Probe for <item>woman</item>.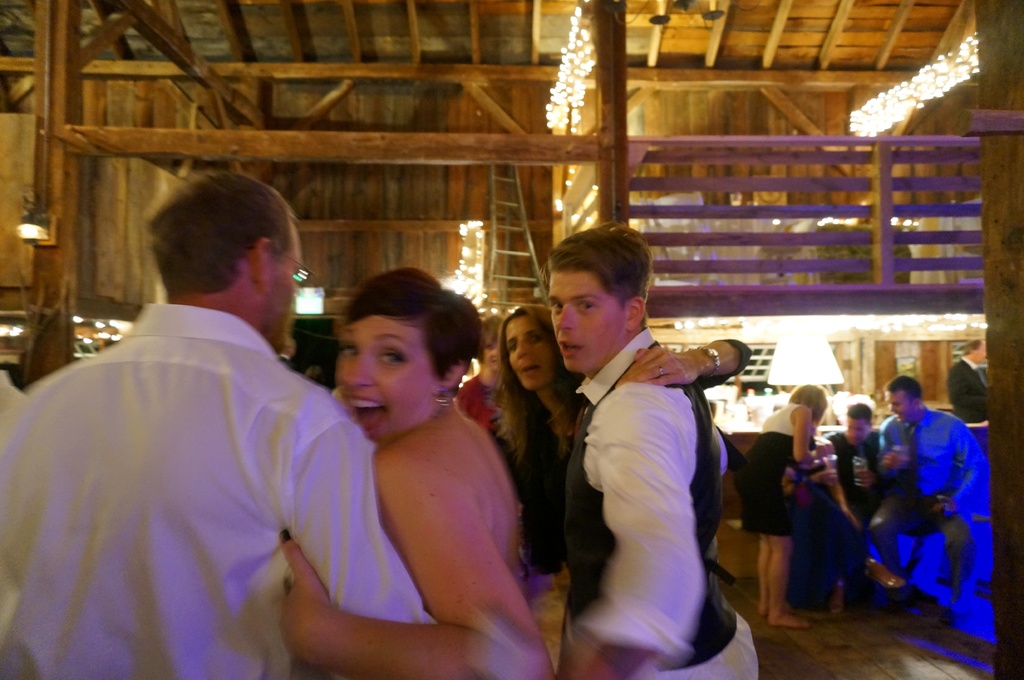
Probe result: bbox=(483, 303, 756, 580).
